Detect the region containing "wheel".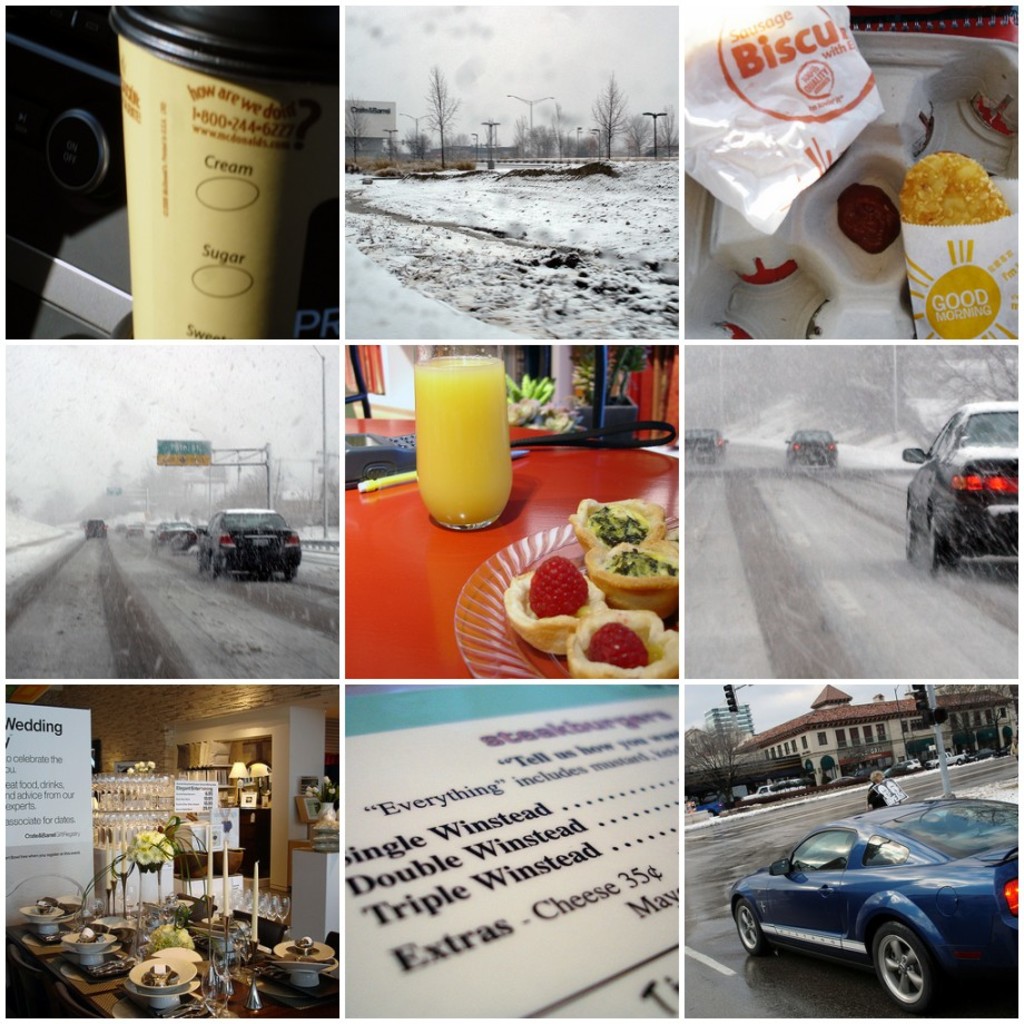
x1=737 y1=896 x2=769 y2=961.
